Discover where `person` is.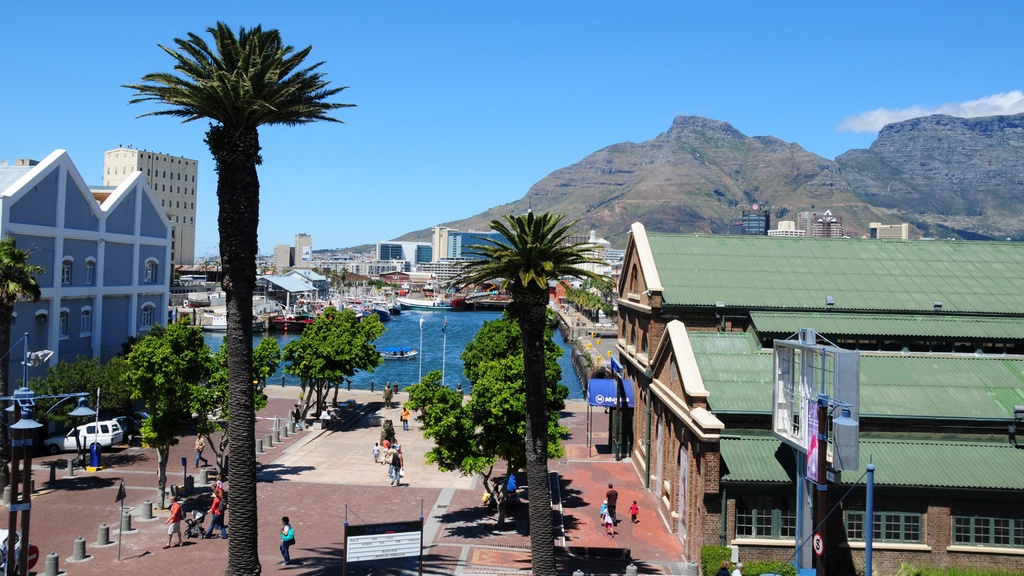
Discovered at l=166, t=498, r=181, b=550.
